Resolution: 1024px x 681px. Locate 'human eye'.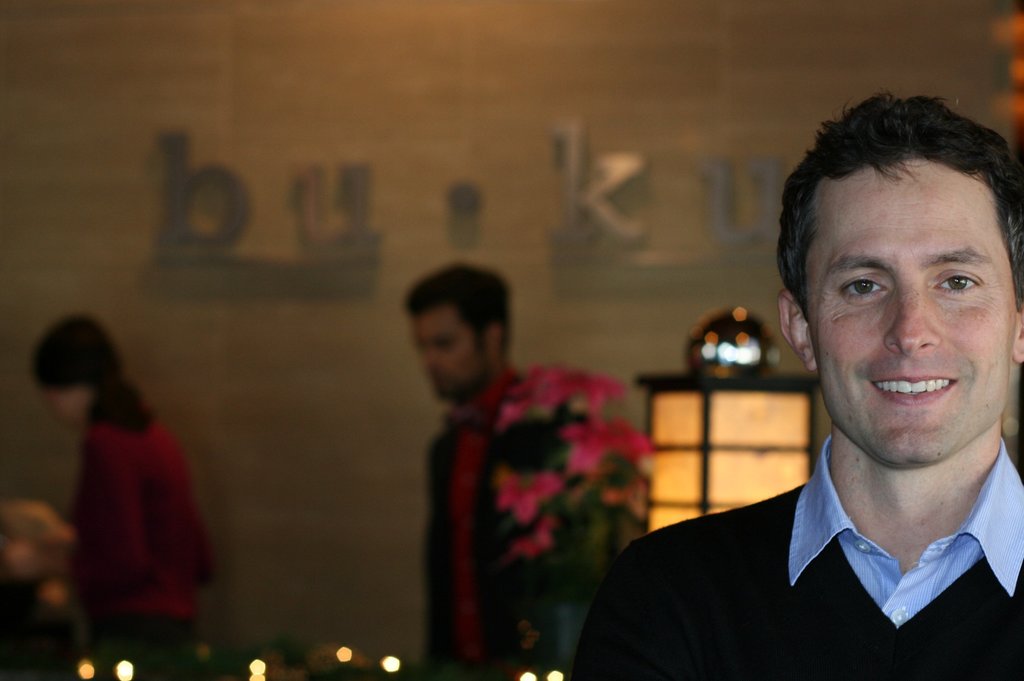
930:265:986:294.
